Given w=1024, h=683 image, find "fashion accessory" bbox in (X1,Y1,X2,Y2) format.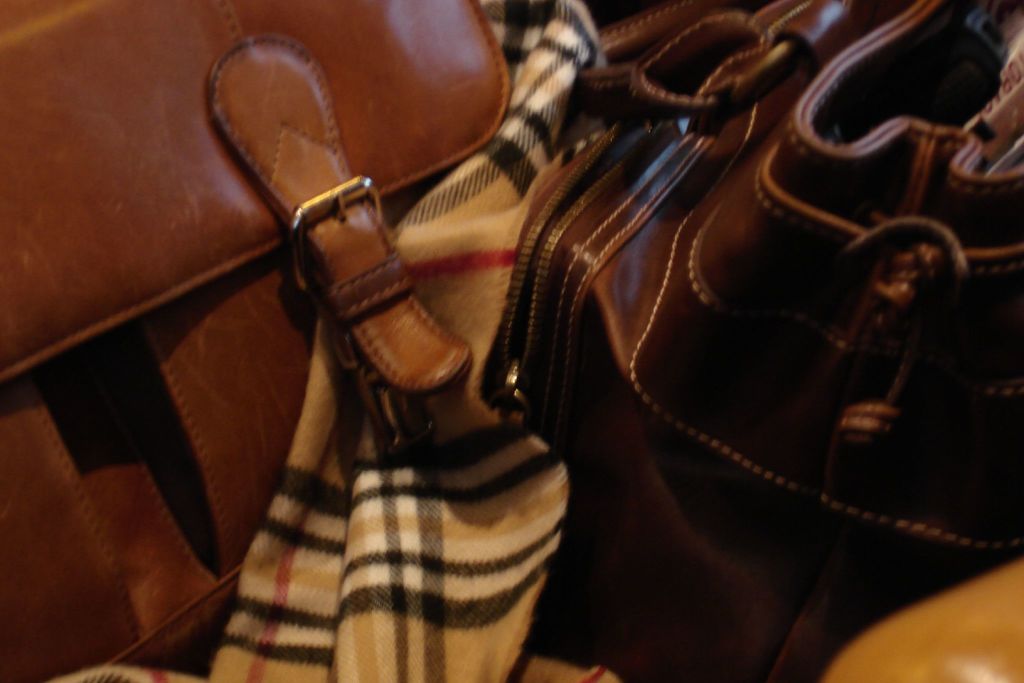
(476,0,1023,680).
